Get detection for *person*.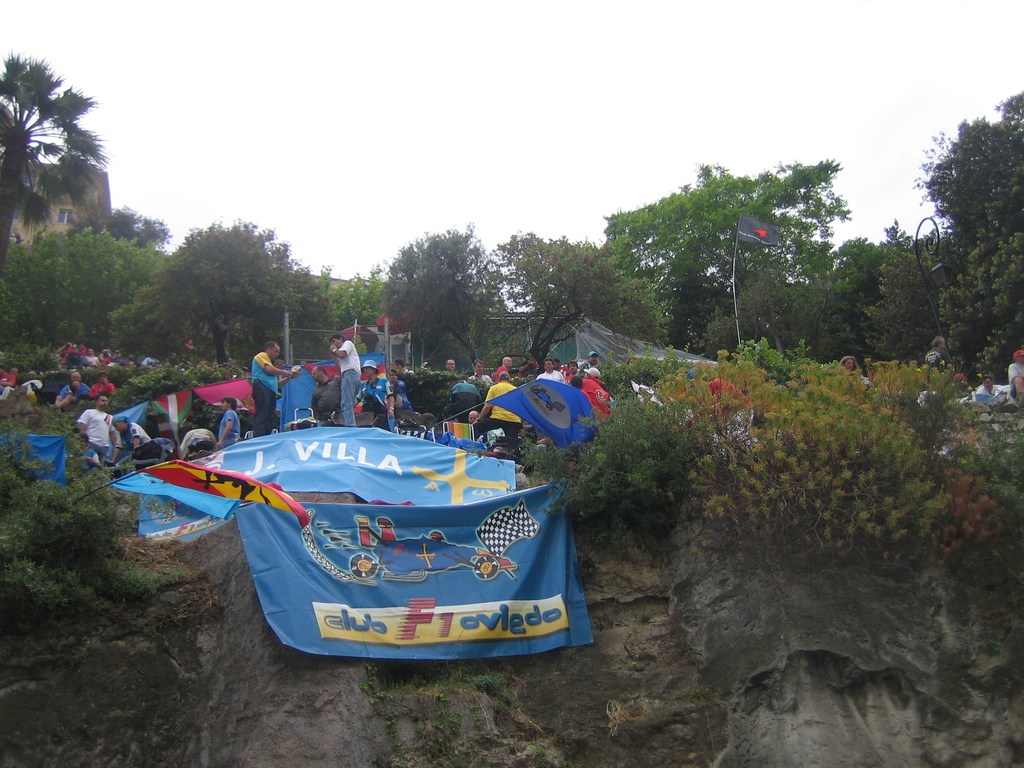
Detection: (left=308, top=364, right=344, bottom=429).
